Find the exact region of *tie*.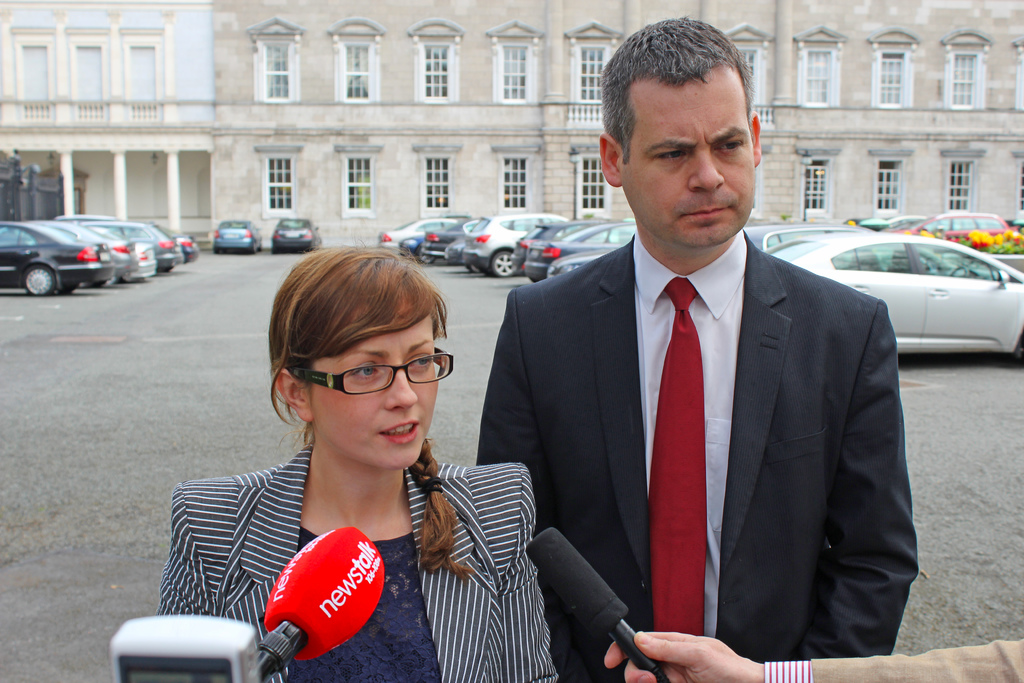
Exact region: 648/277/707/632.
